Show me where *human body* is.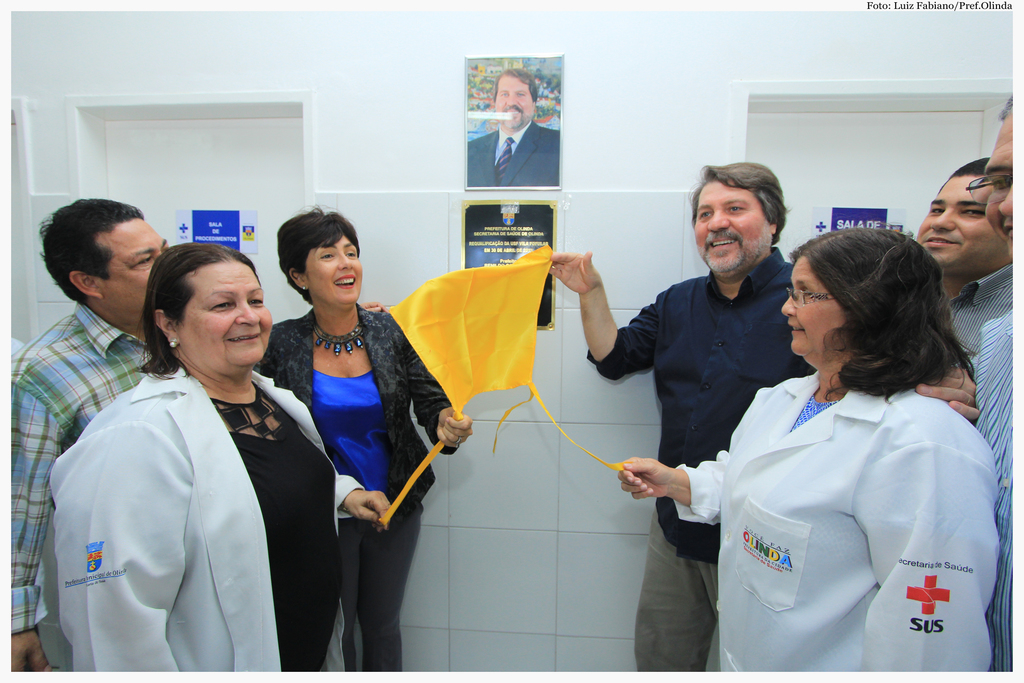
*human body* is at {"x1": 49, "y1": 244, "x2": 388, "y2": 674}.
